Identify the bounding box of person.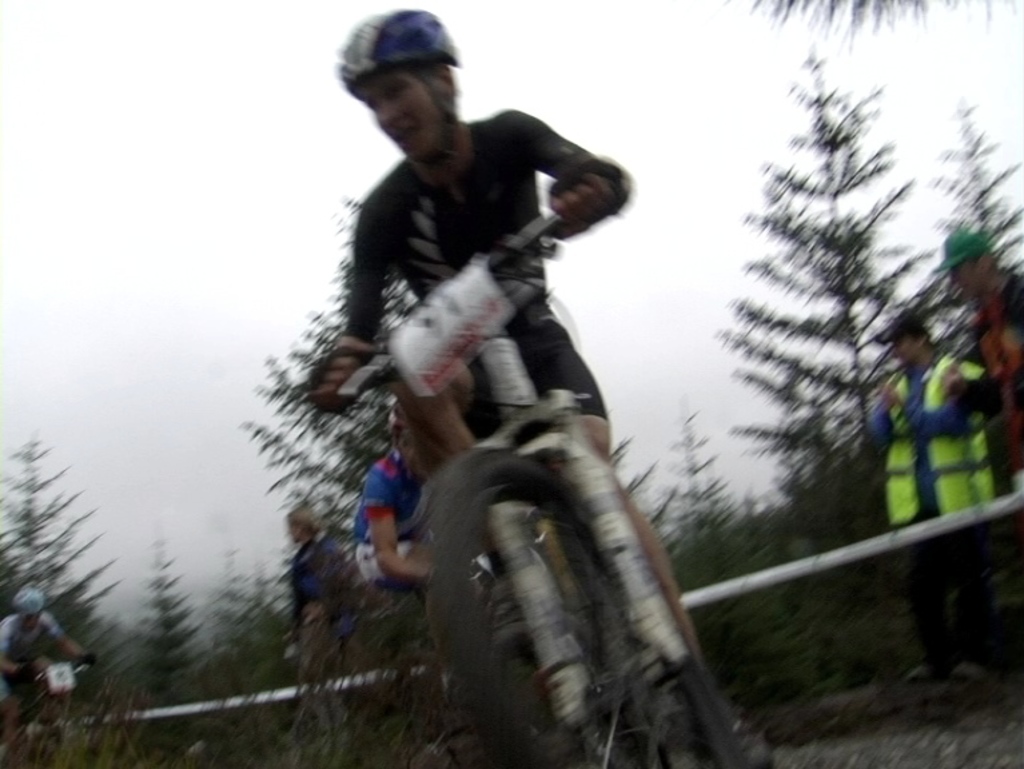
select_region(878, 271, 995, 673).
